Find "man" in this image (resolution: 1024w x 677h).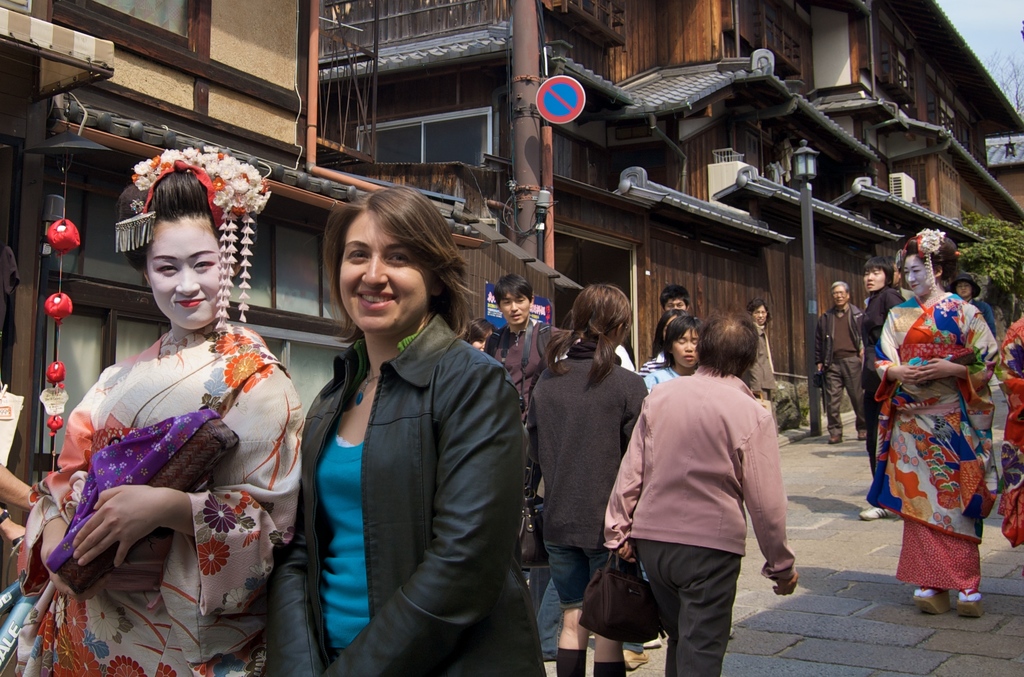
bbox=(859, 256, 892, 525).
